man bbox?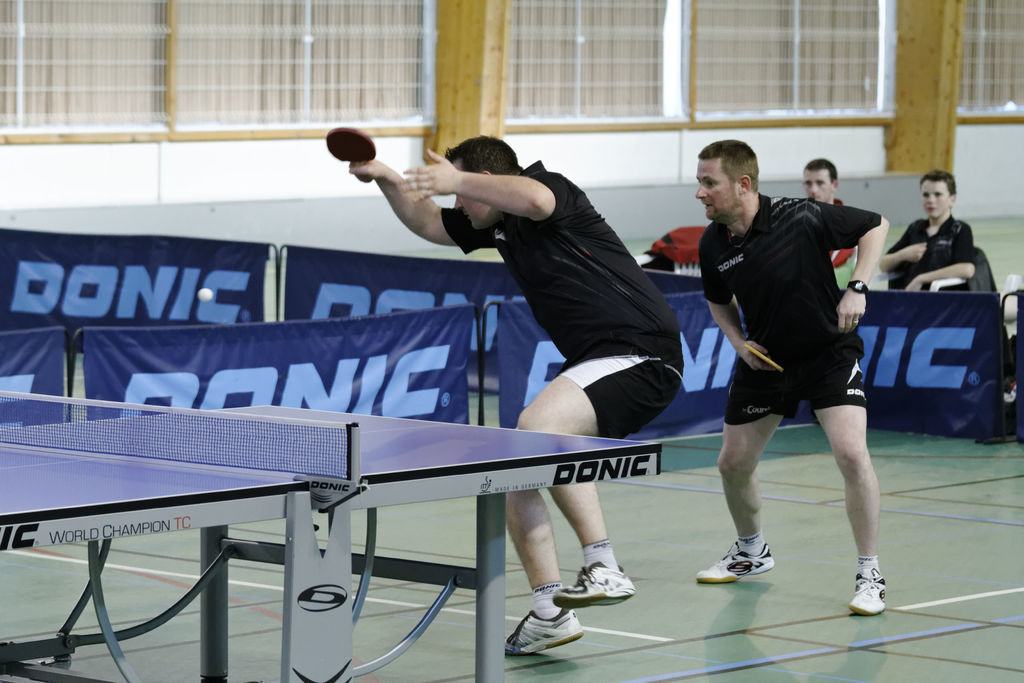
Rect(800, 158, 871, 293)
